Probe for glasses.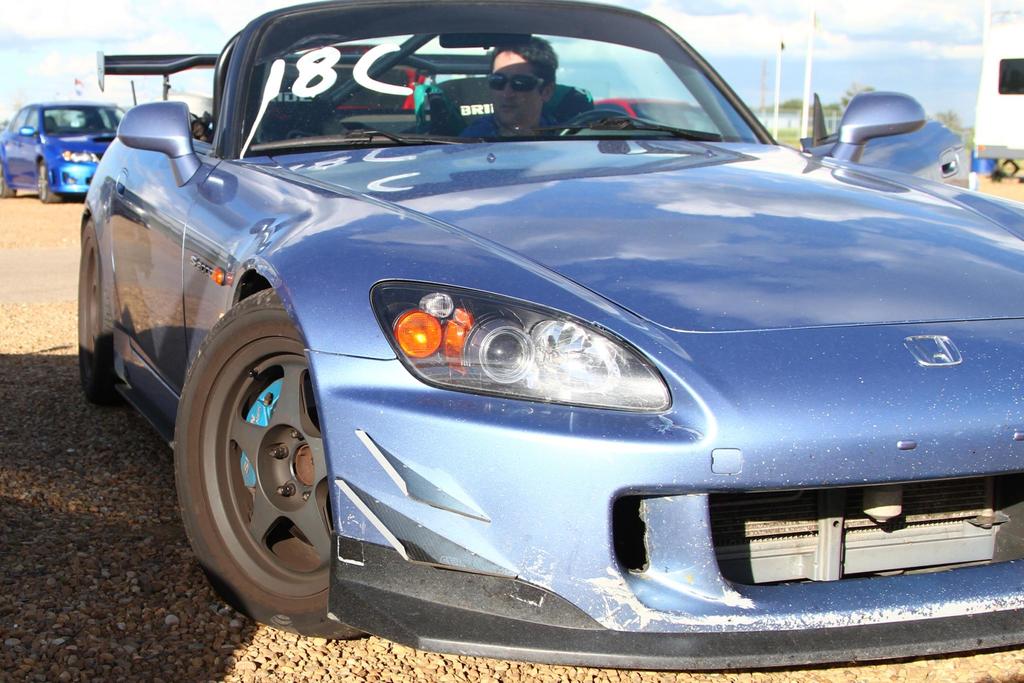
Probe result: (x1=485, y1=73, x2=541, y2=94).
